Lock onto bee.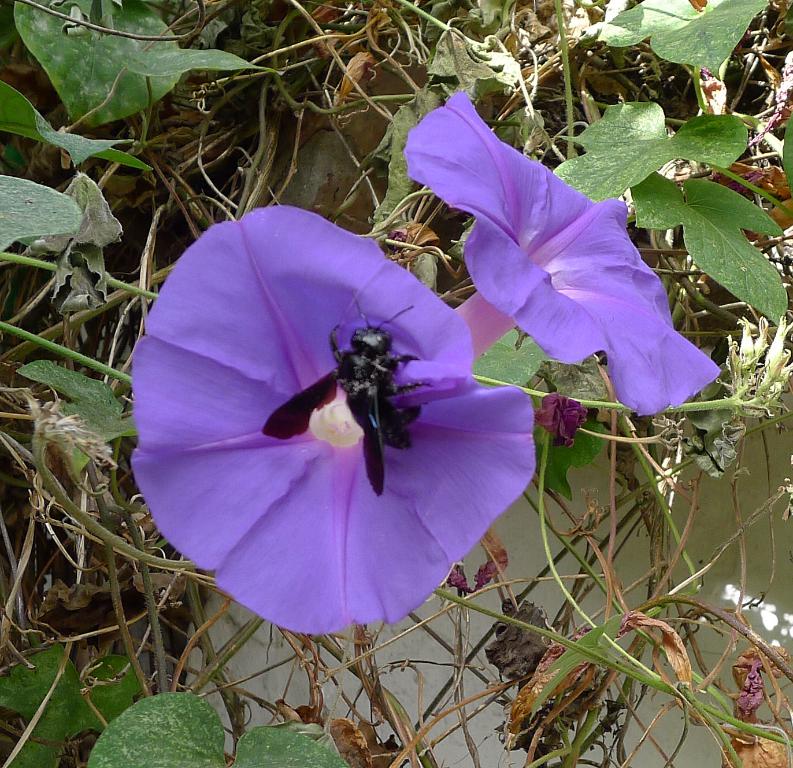
Locked: bbox(253, 300, 491, 514).
